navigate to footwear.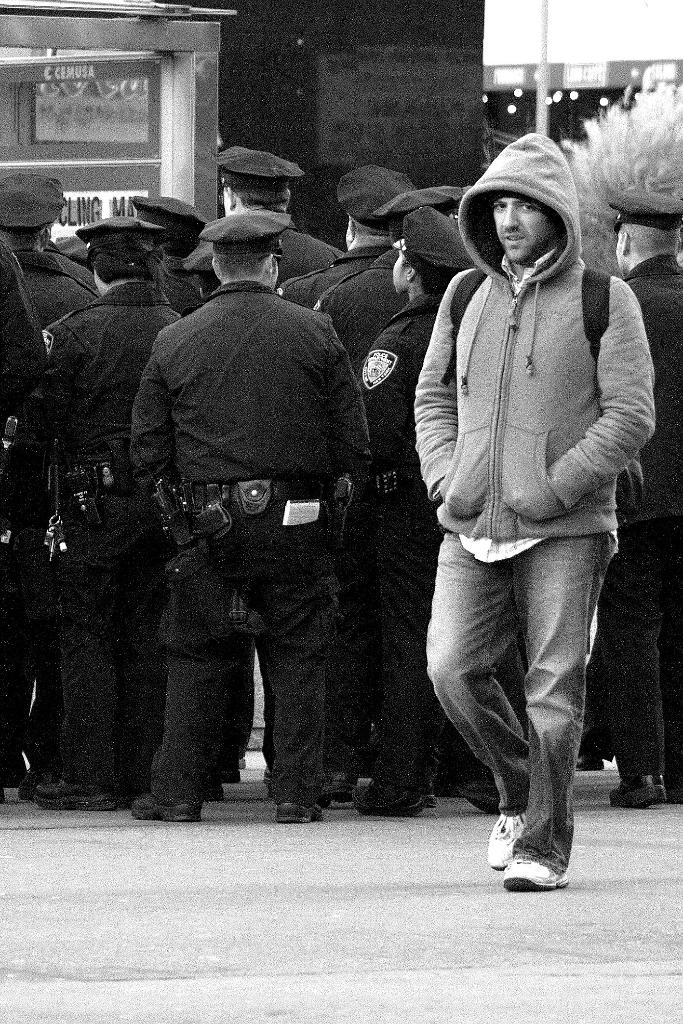
Navigation target: locate(357, 778, 438, 820).
